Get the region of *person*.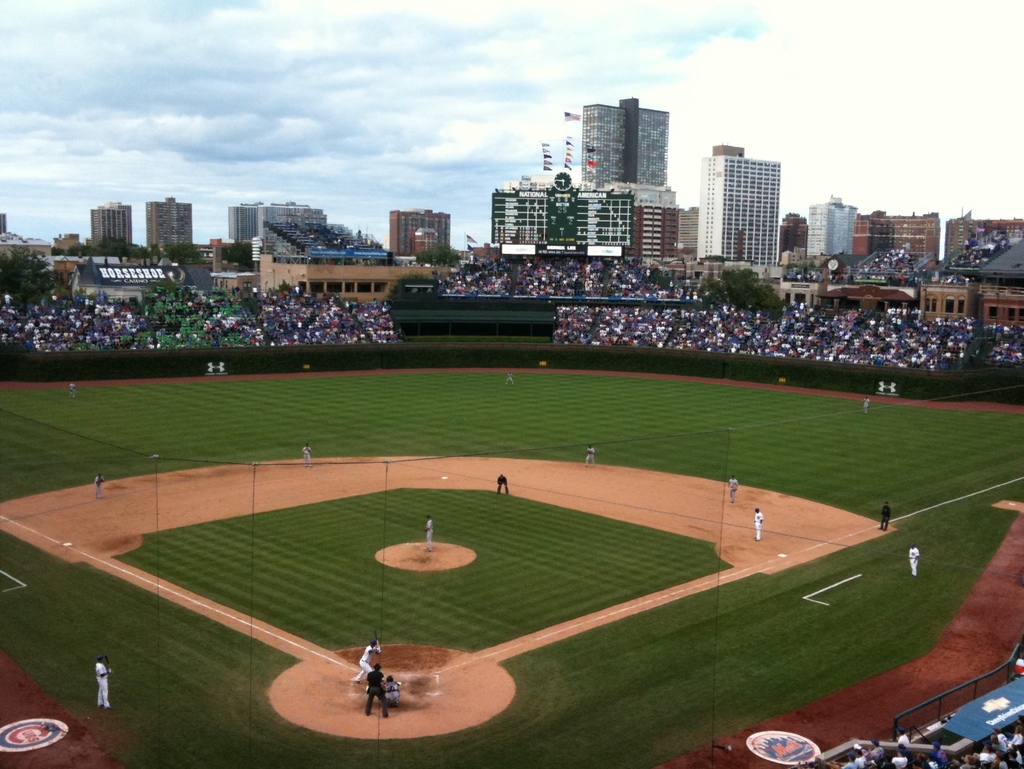
[x1=907, y1=544, x2=919, y2=575].
